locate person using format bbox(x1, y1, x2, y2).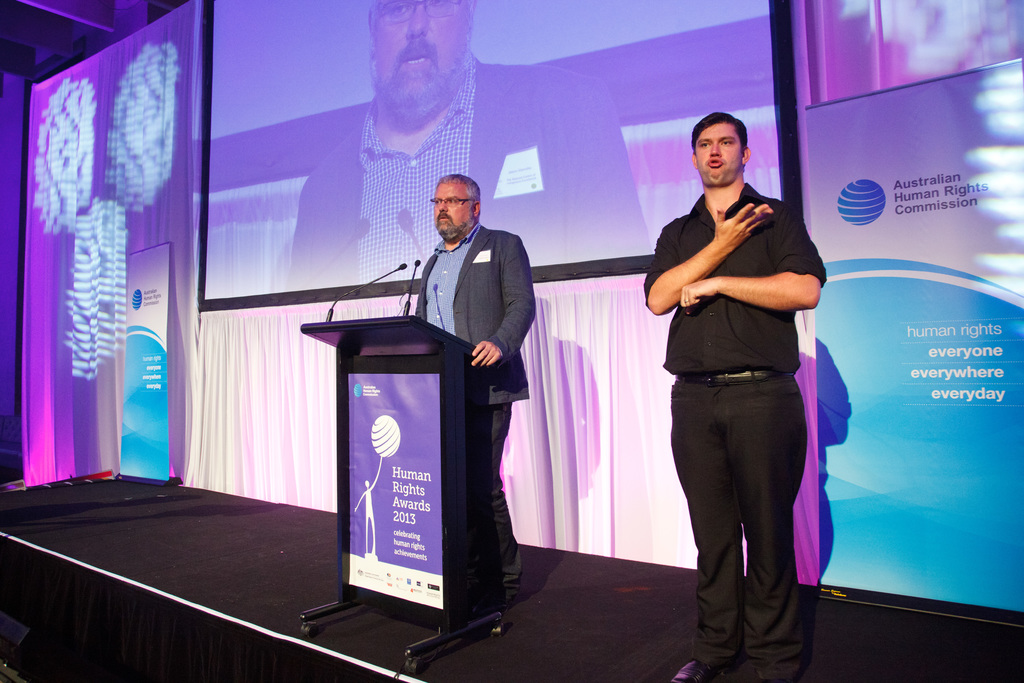
bbox(410, 174, 530, 604).
